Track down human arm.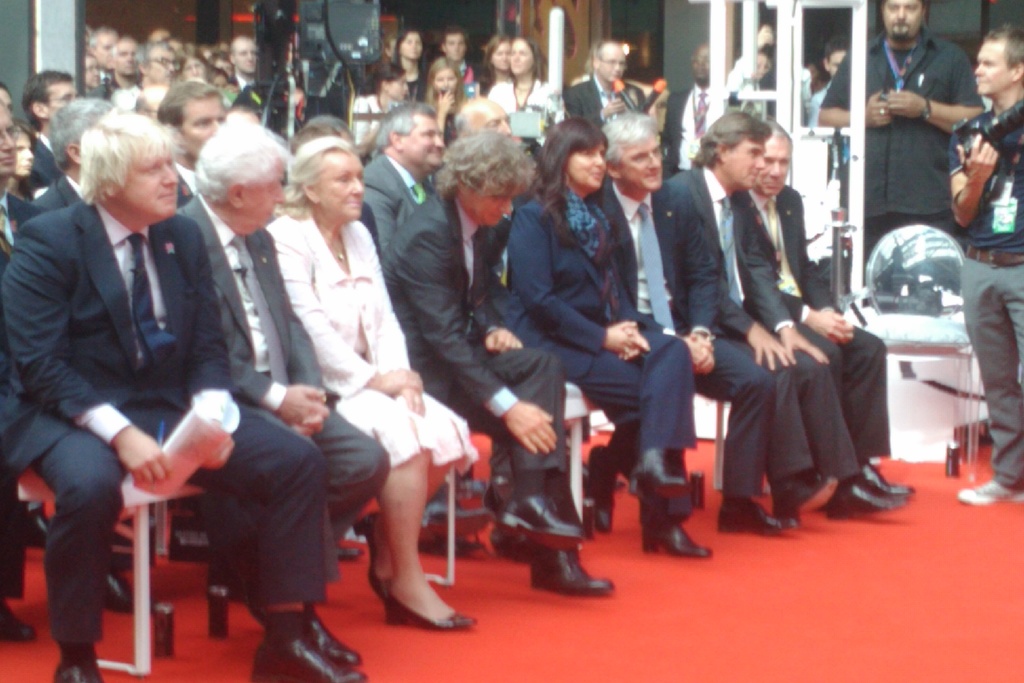
Tracked to detection(287, 313, 330, 438).
